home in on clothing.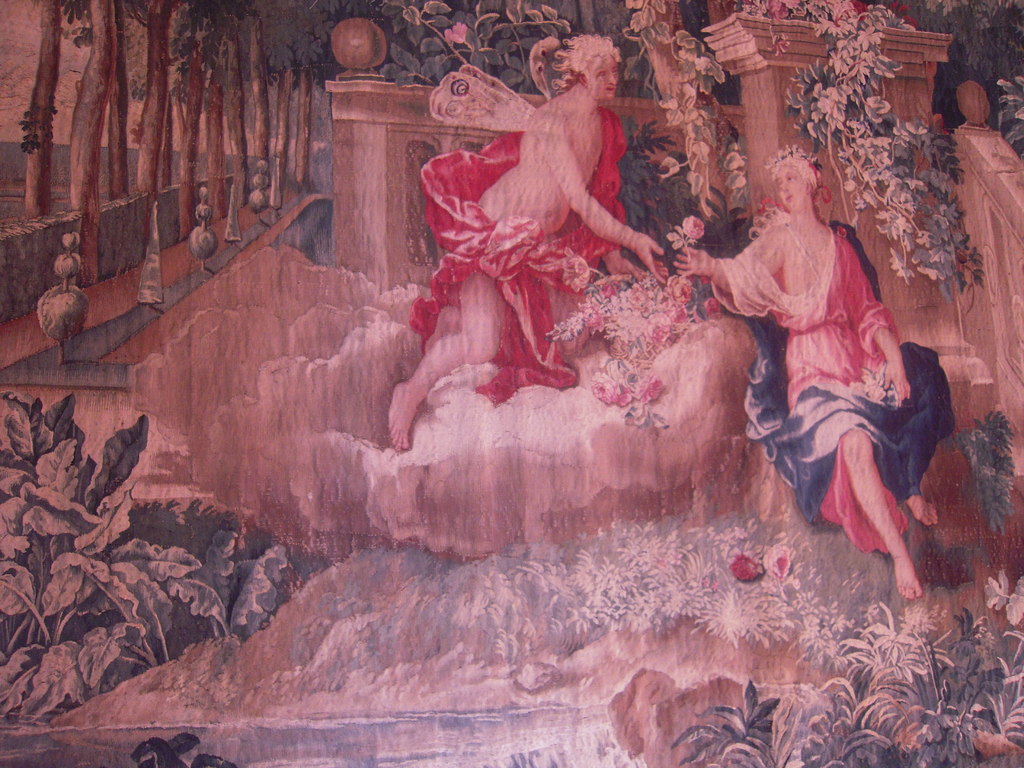
Homed in at x1=716, y1=177, x2=941, y2=560.
